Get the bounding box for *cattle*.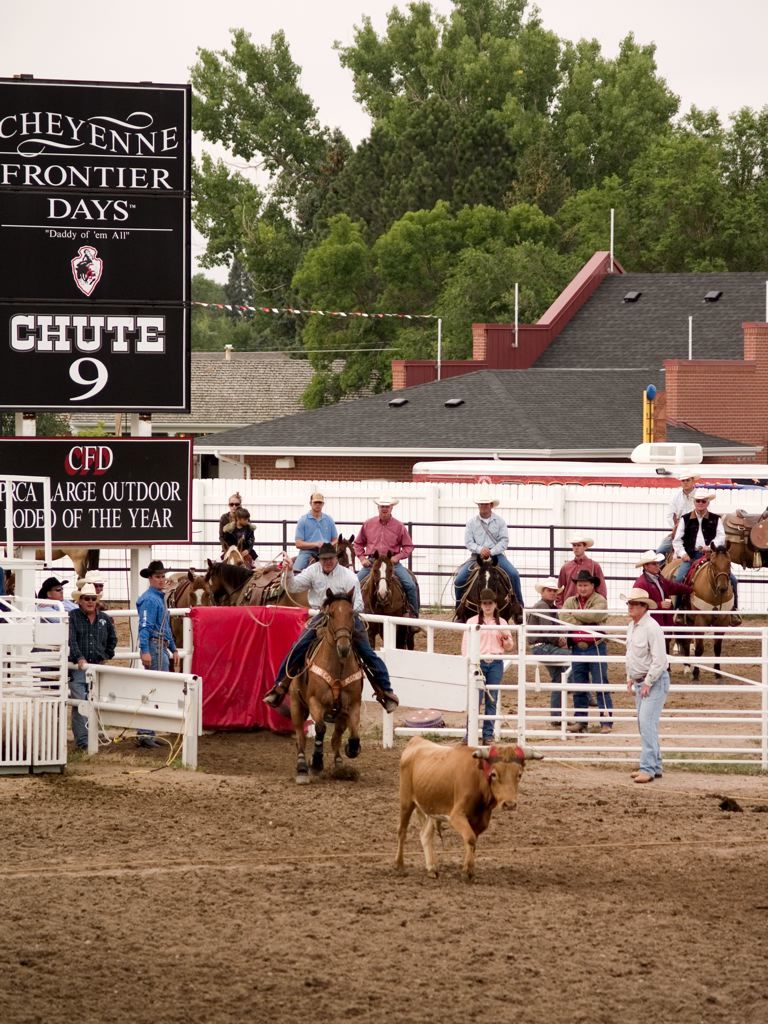
[357,554,416,646].
